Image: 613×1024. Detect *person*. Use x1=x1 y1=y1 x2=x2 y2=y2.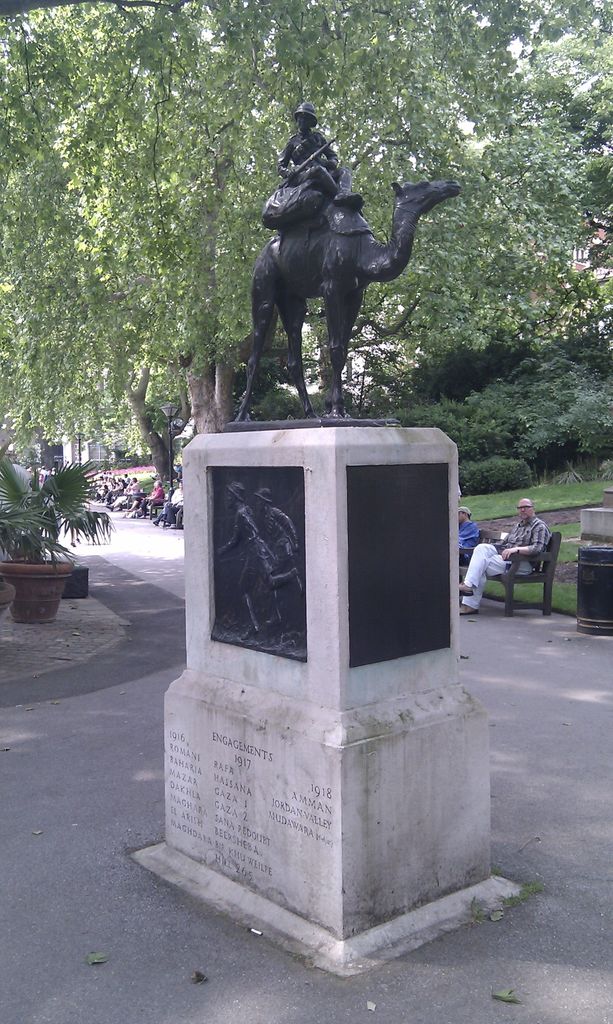
x1=456 y1=507 x2=485 y2=563.
